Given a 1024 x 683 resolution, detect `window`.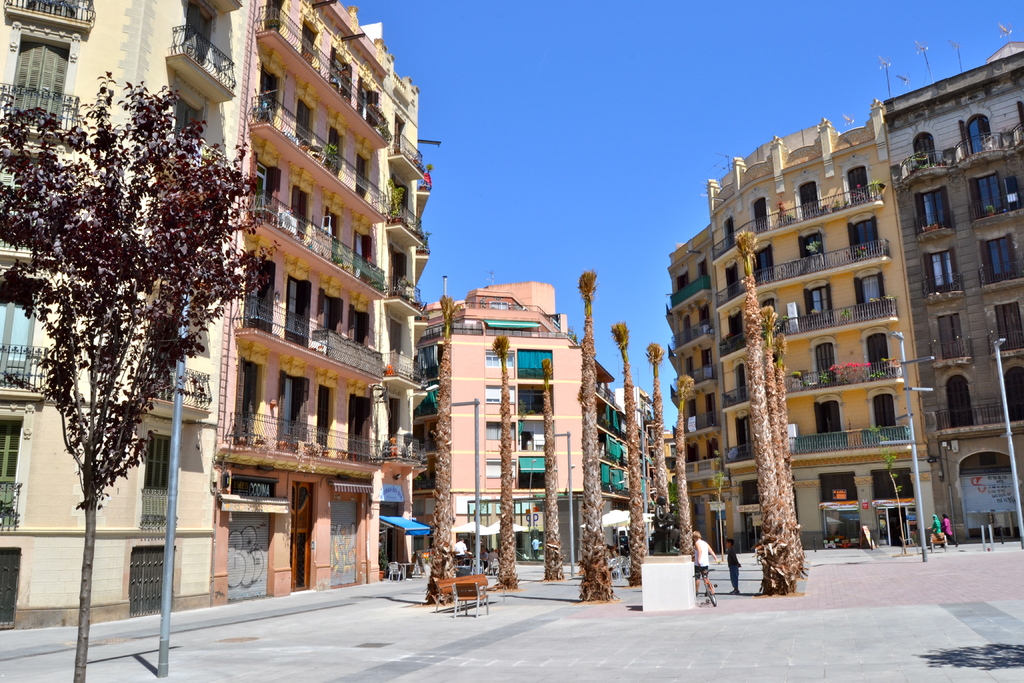
select_region(724, 267, 740, 300).
